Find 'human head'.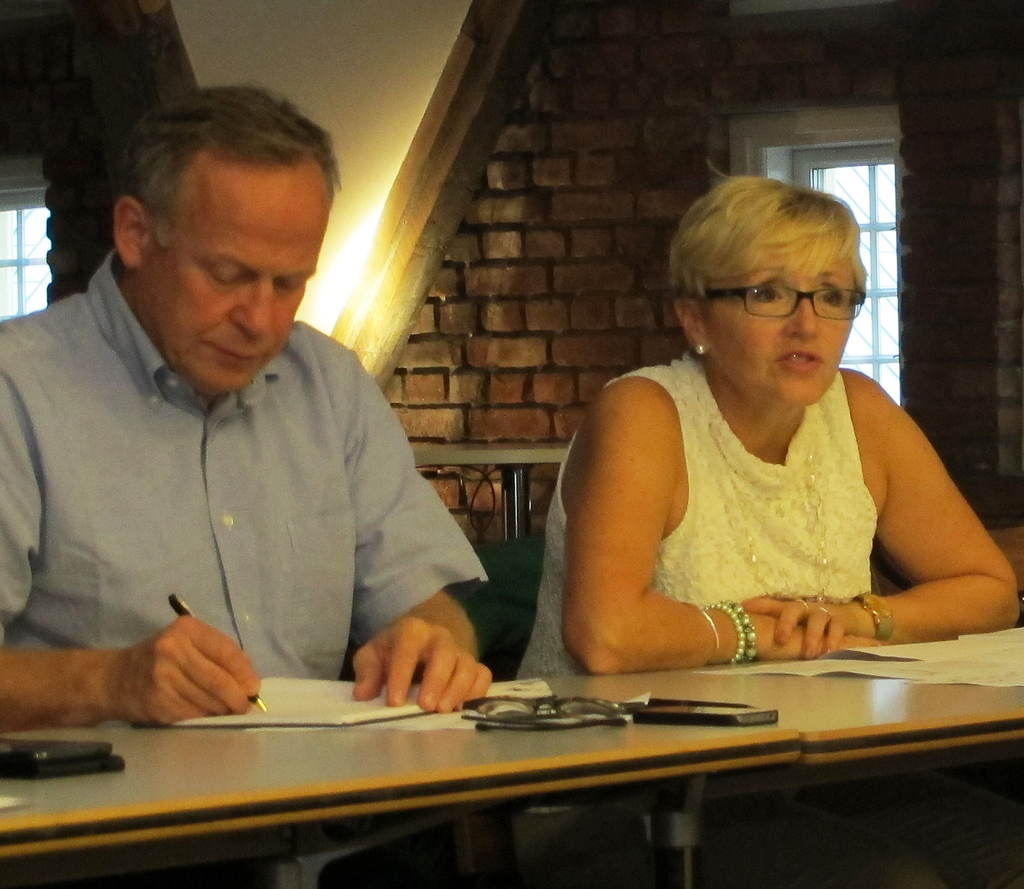
BBox(110, 88, 335, 396).
